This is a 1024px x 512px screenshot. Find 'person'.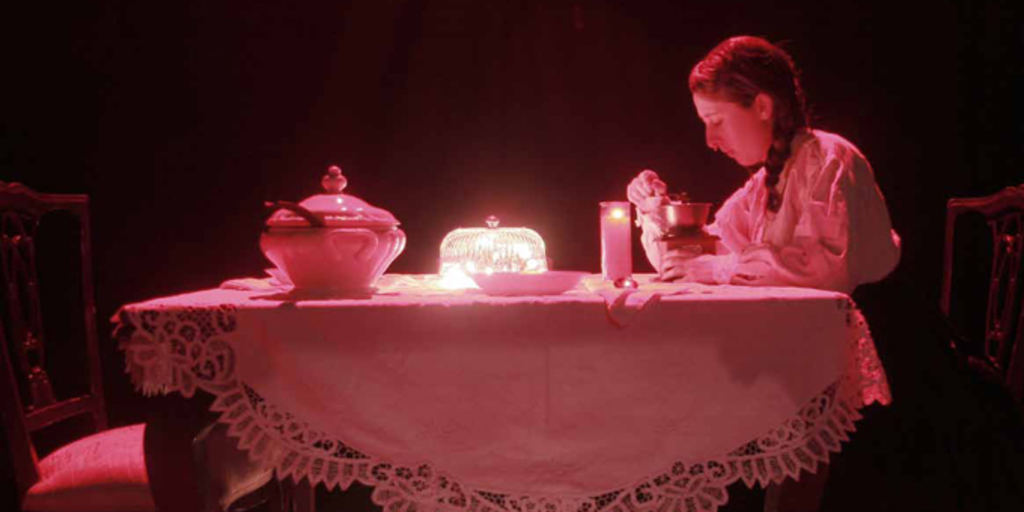
Bounding box: locate(613, 18, 914, 407).
